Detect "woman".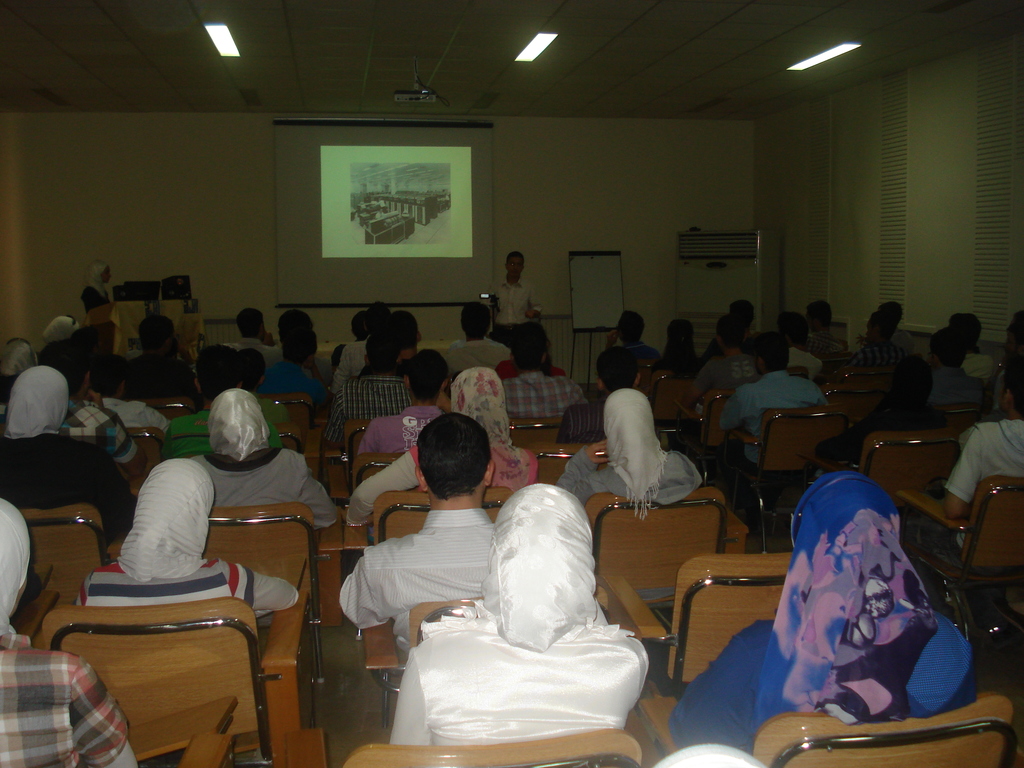
Detected at x1=342, y1=367, x2=538, y2=528.
